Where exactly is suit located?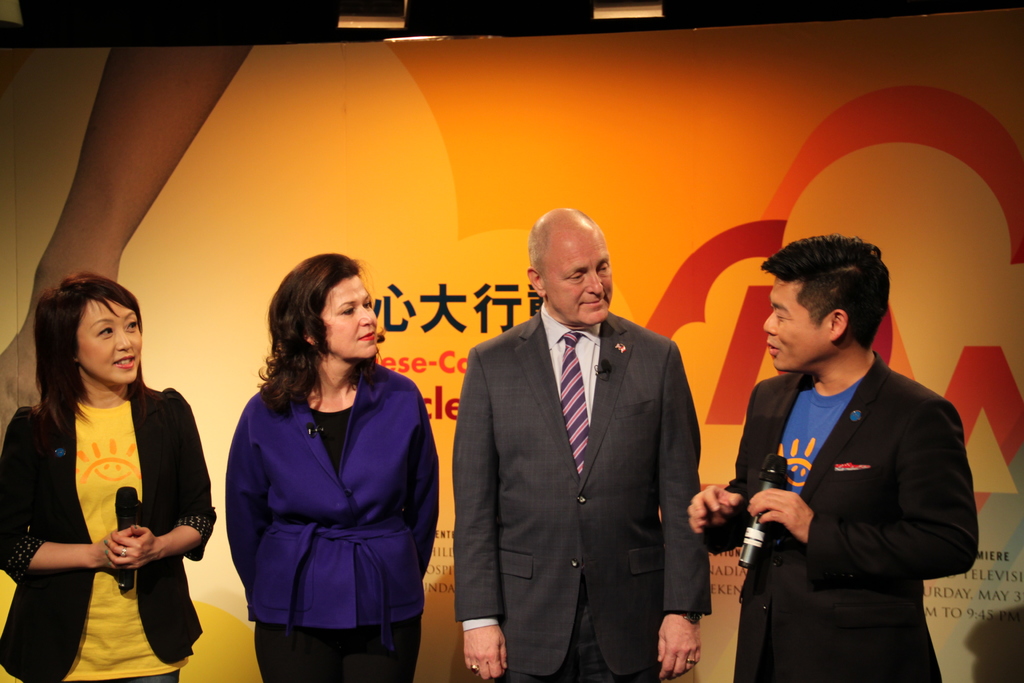
Its bounding box is (x1=699, y1=350, x2=985, y2=682).
